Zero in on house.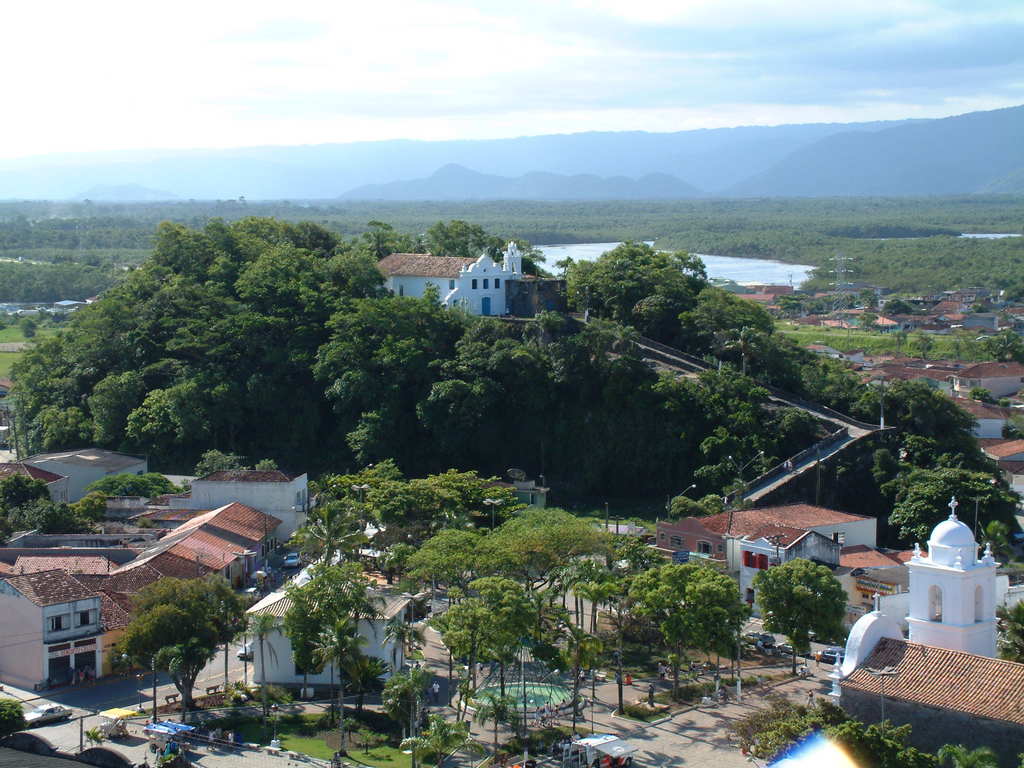
Zeroed in: {"x1": 920, "y1": 317, "x2": 966, "y2": 332}.
